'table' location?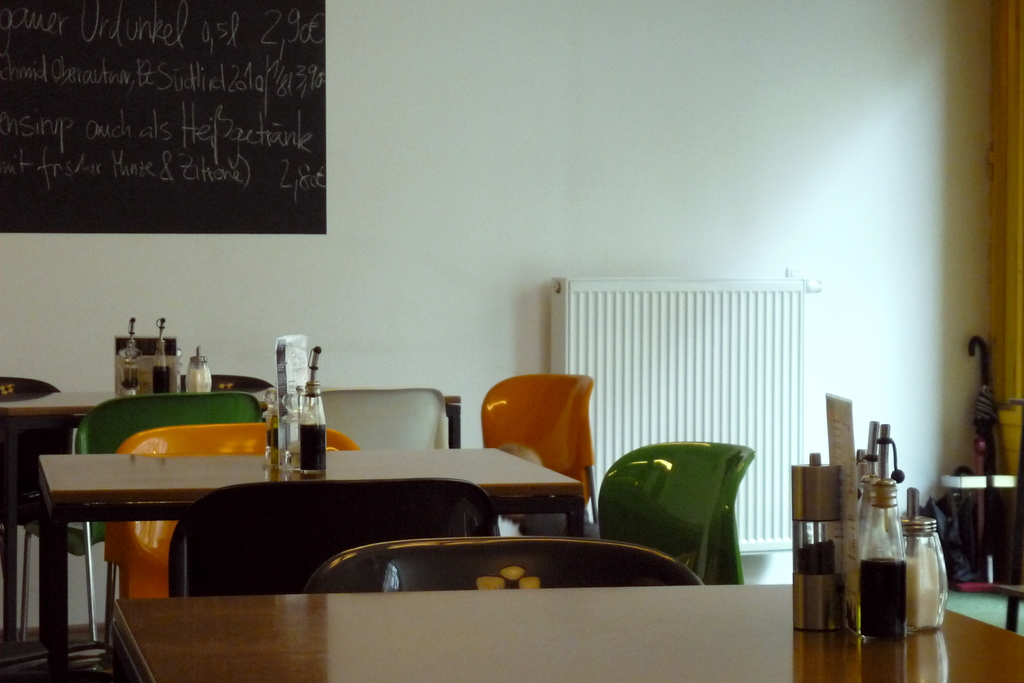
BBox(100, 576, 1023, 682)
